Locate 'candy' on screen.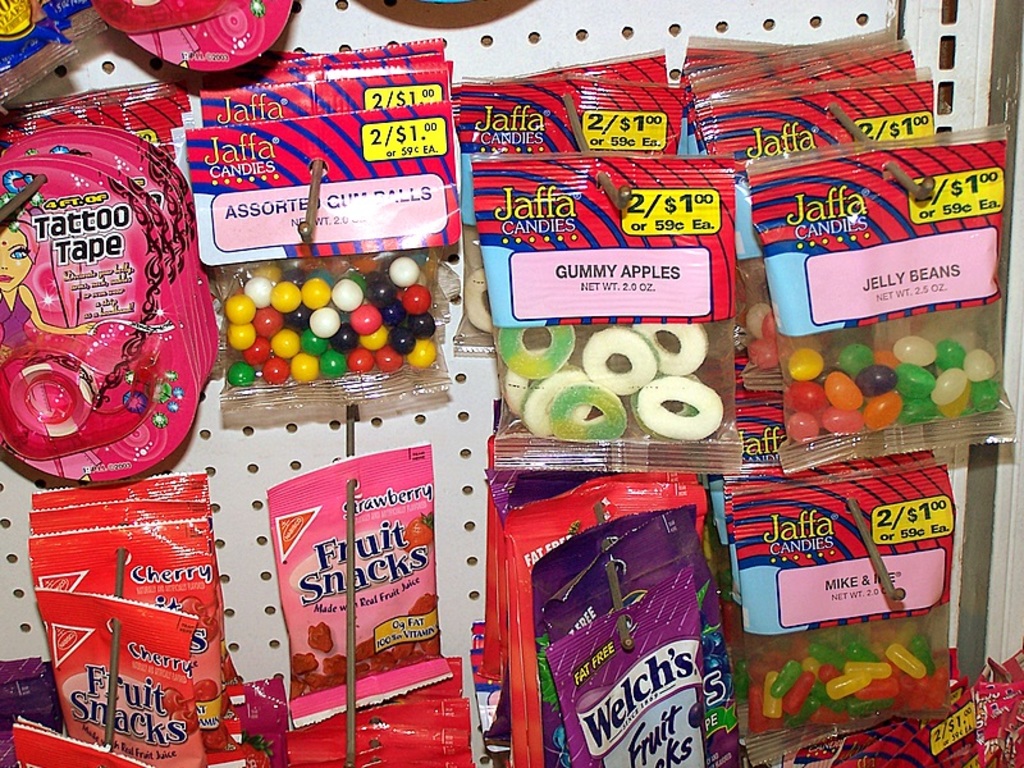
On screen at 197/723/229/754.
